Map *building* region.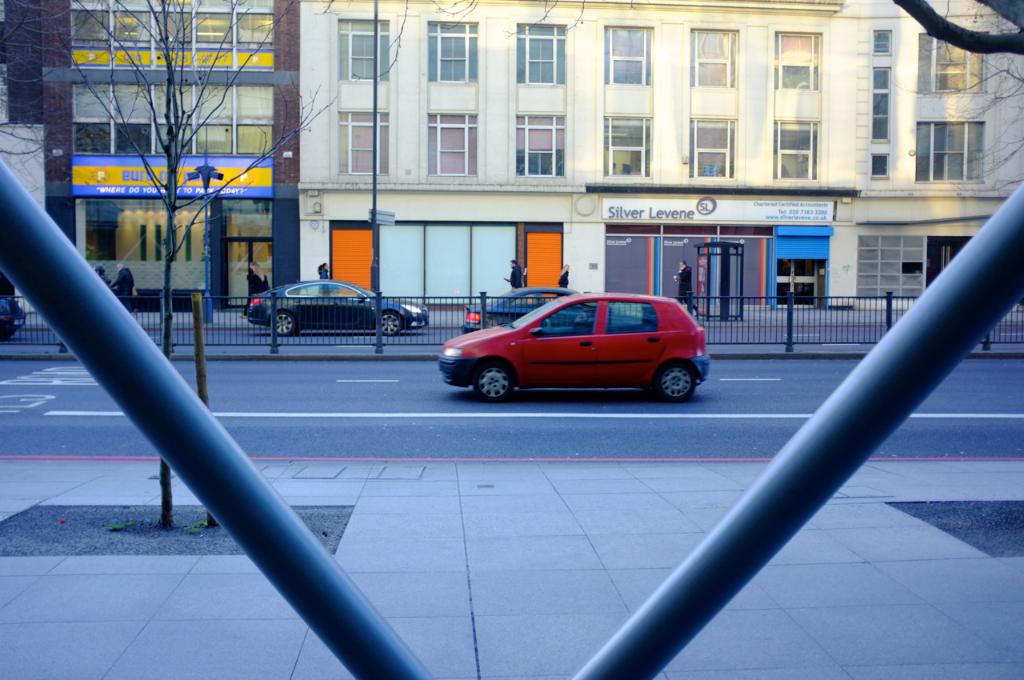
Mapped to x1=43 y1=0 x2=303 y2=324.
